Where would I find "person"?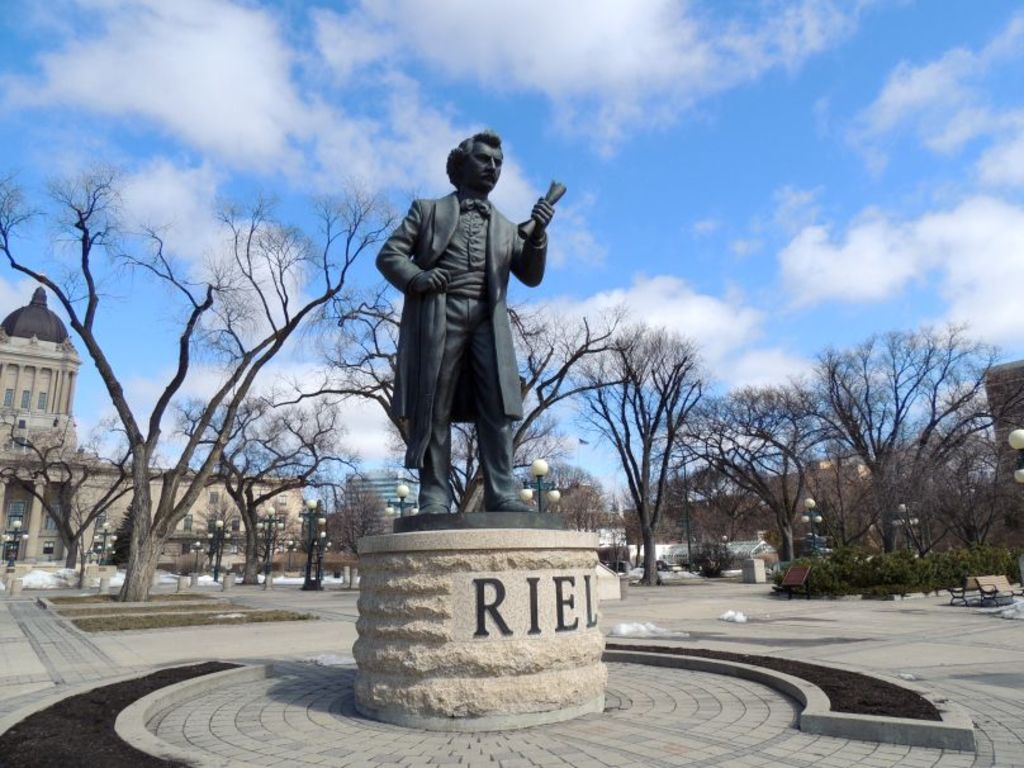
At l=373, t=110, r=574, b=560.
